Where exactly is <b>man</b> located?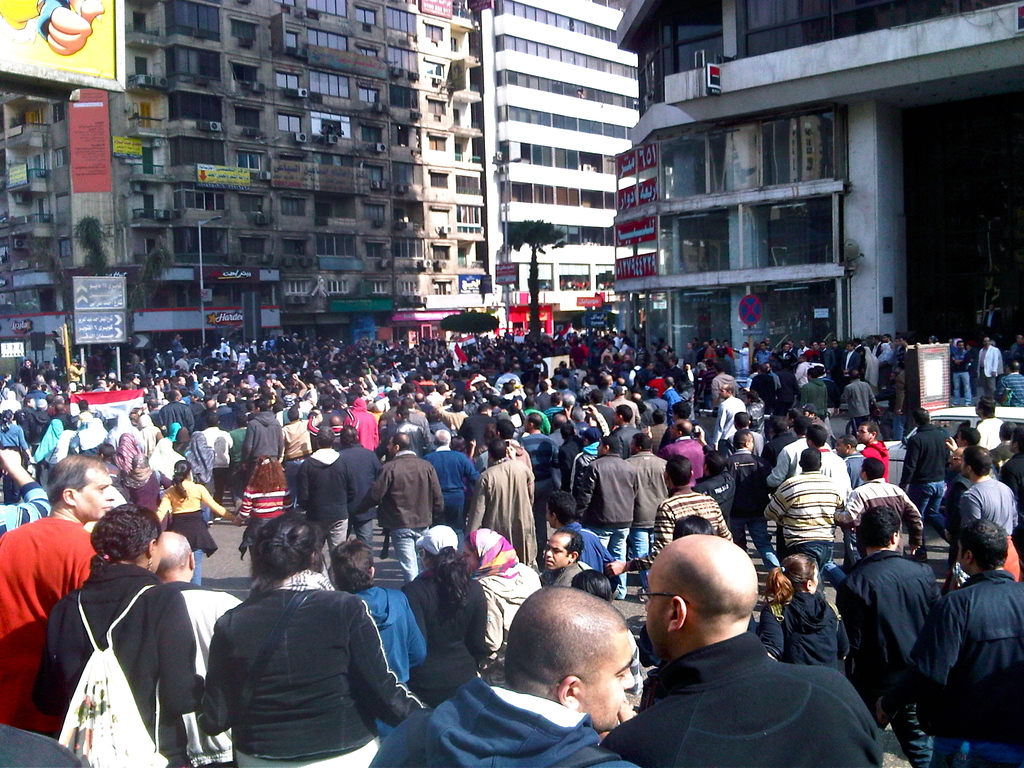
Its bounding box is select_region(826, 501, 943, 767).
